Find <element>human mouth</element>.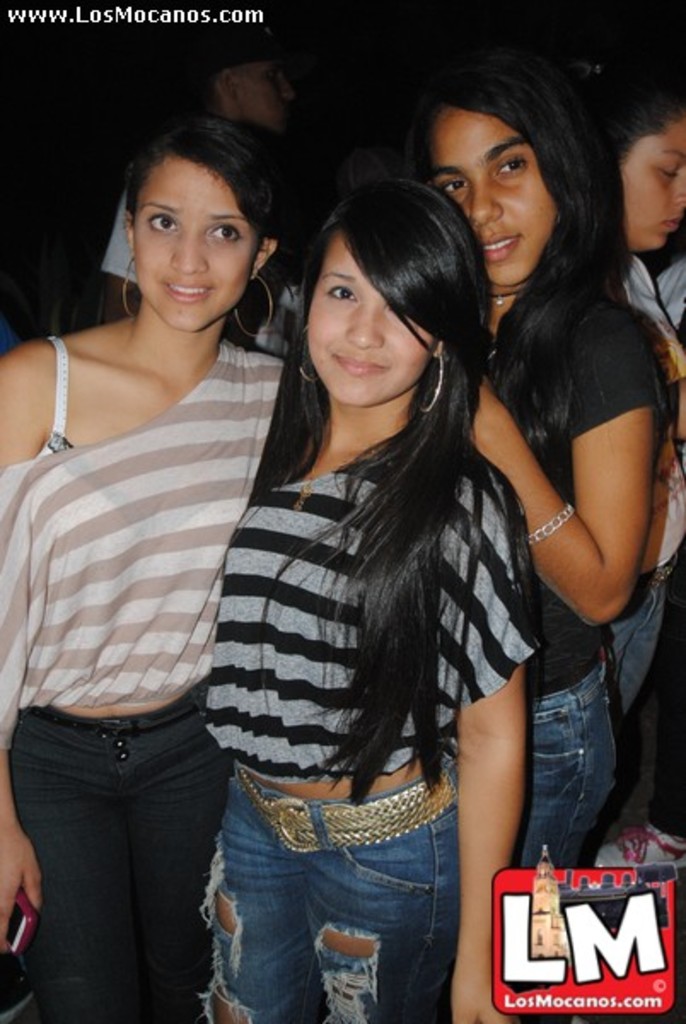
<region>480, 225, 527, 265</region>.
